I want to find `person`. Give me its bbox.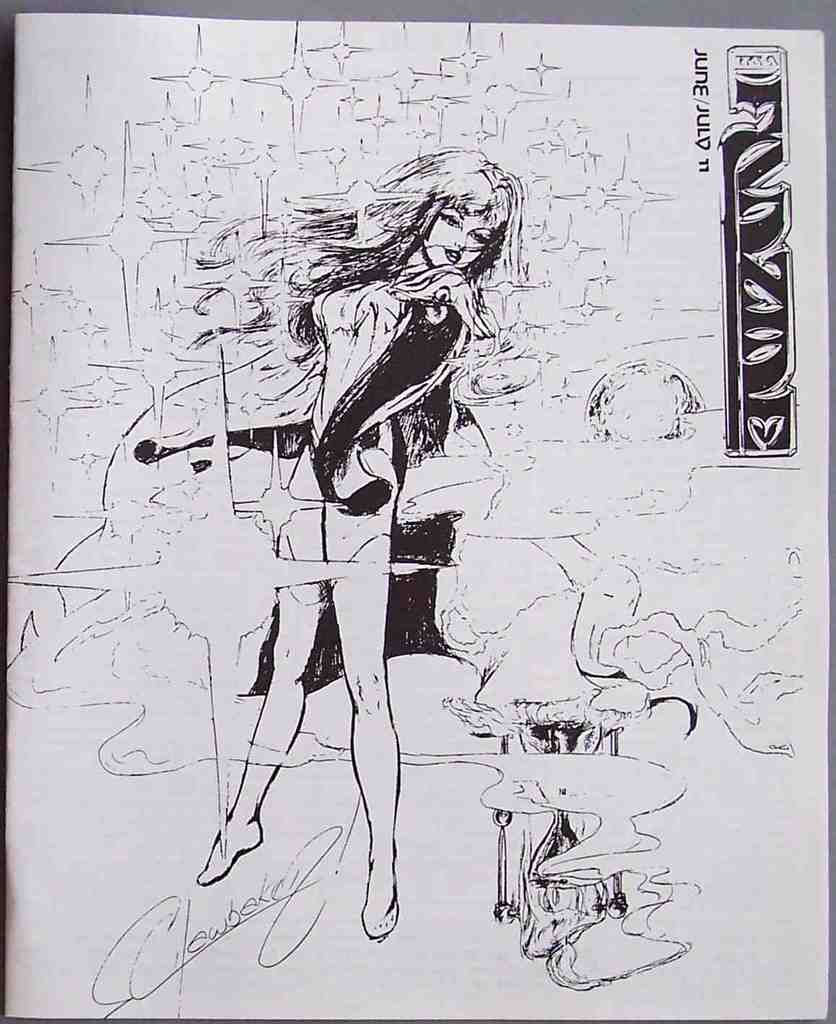
bbox(183, 141, 545, 944).
